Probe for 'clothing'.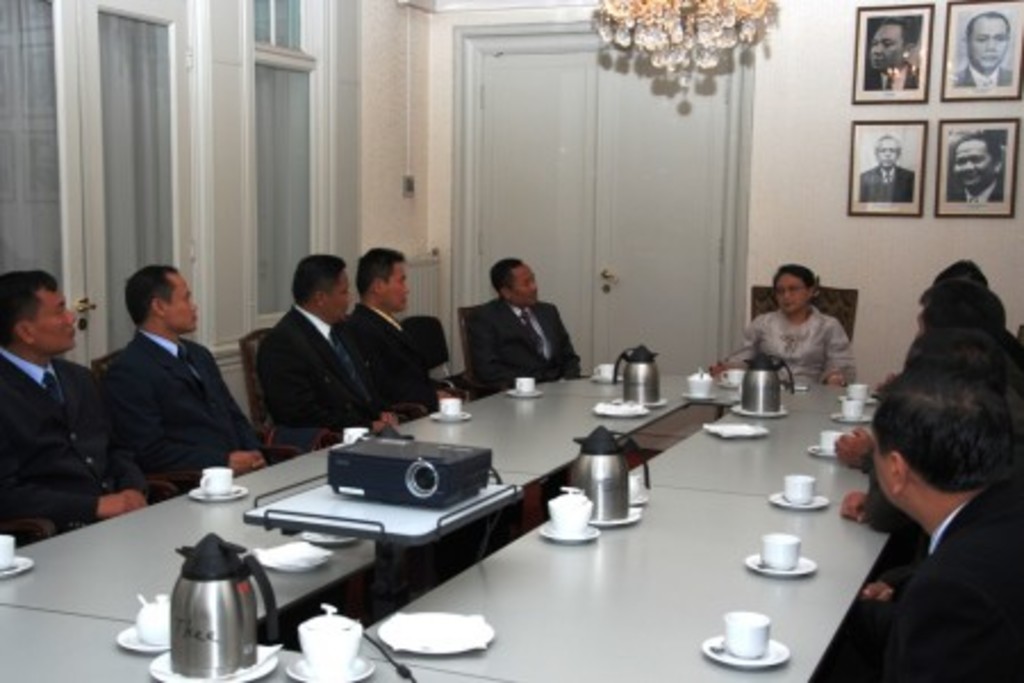
Probe result: bbox(0, 351, 152, 542).
